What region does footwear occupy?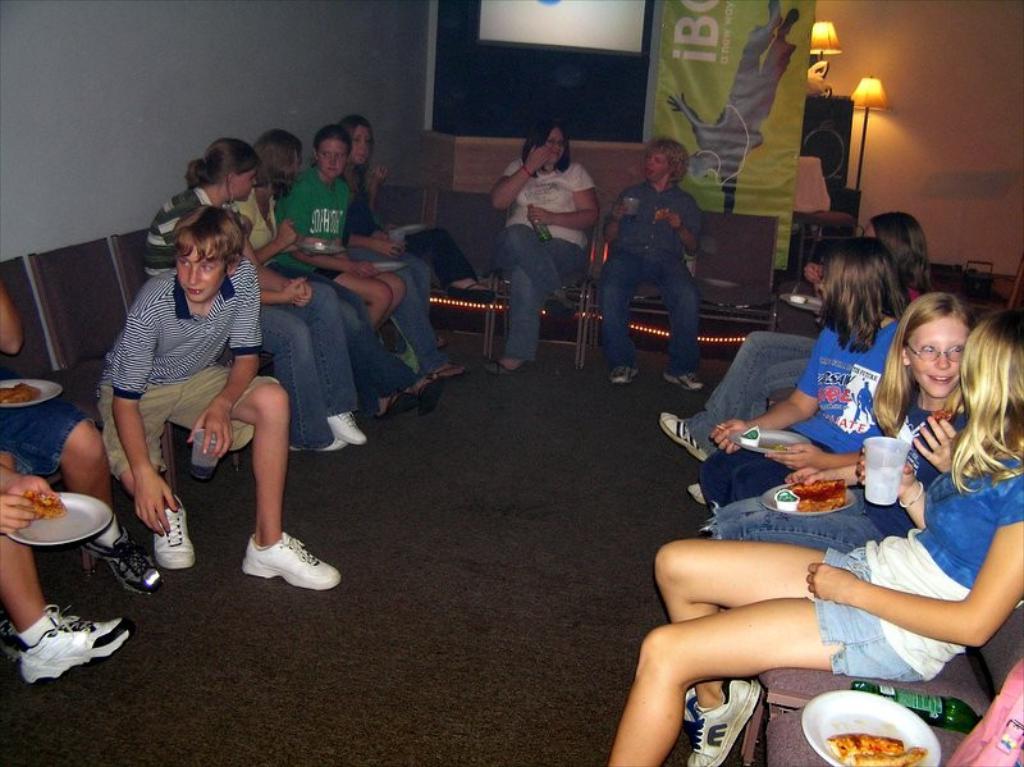
box=[329, 408, 365, 448].
